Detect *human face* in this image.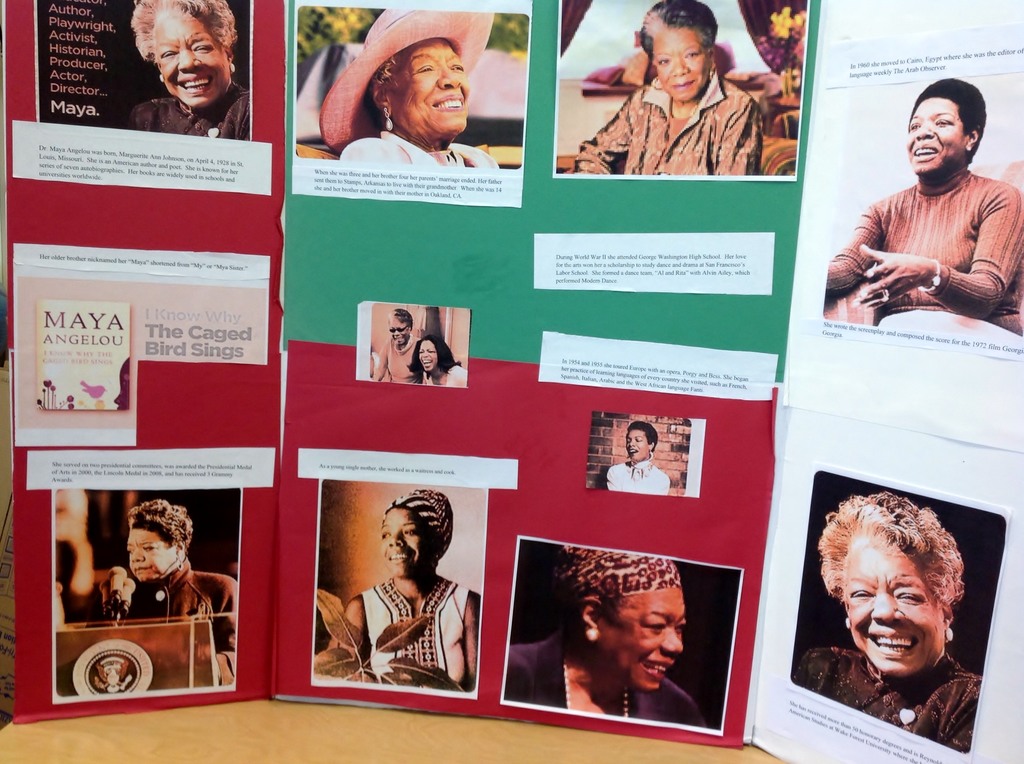
Detection: detection(390, 44, 477, 149).
